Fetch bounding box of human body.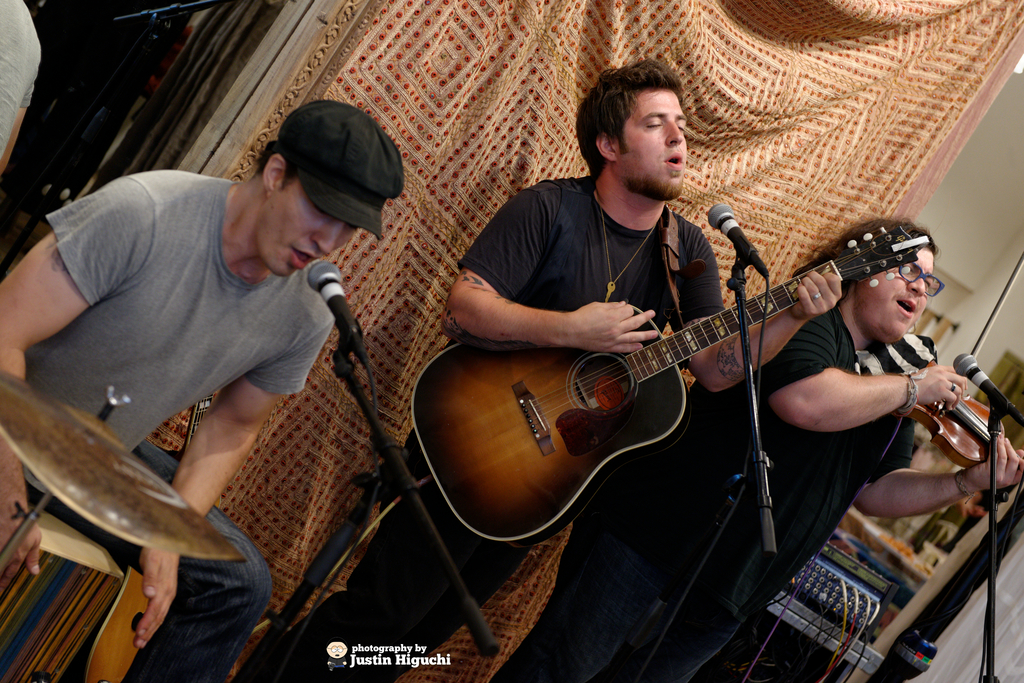
Bbox: (left=275, top=70, right=844, bottom=682).
